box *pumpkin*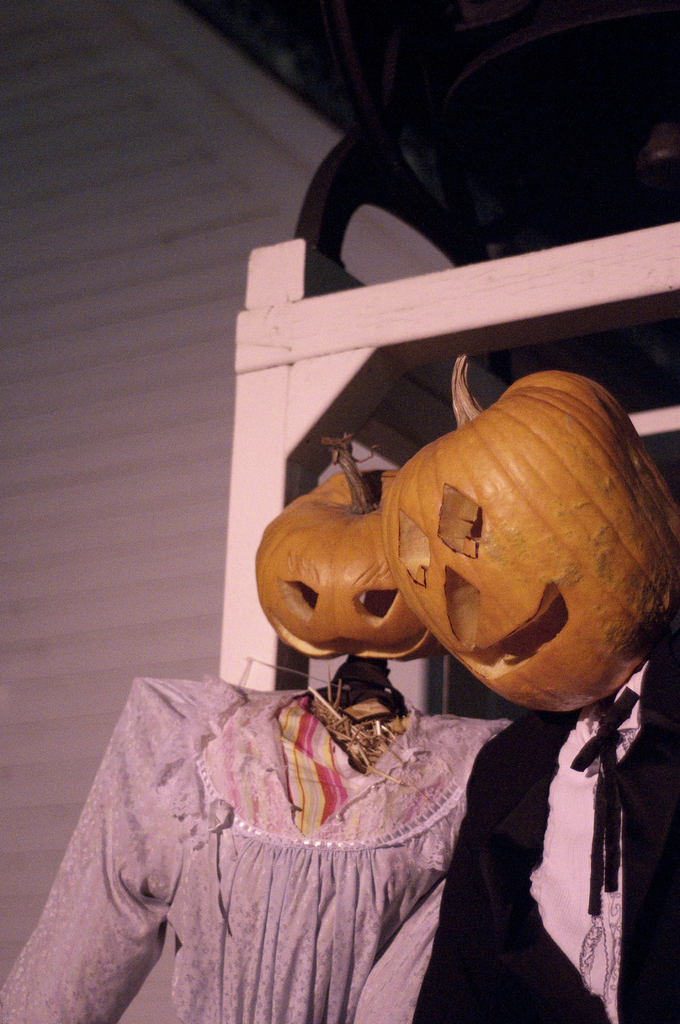
(x1=255, y1=440, x2=448, y2=660)
